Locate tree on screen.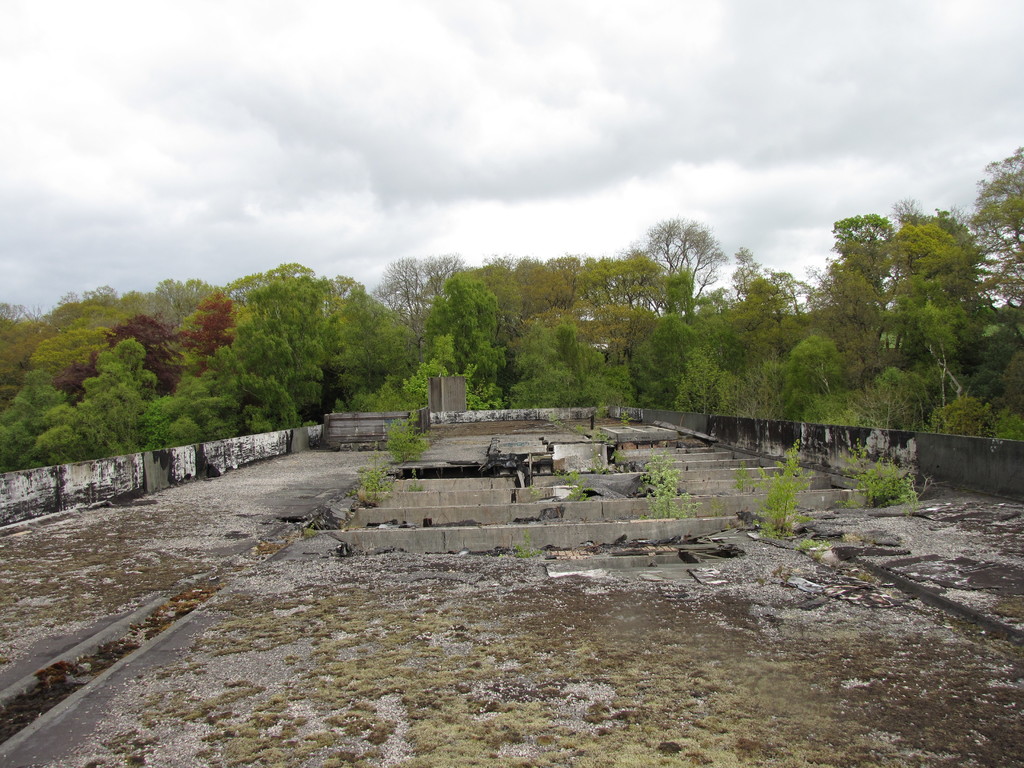
On screen at l=723, t=239, r=796, b=362.
